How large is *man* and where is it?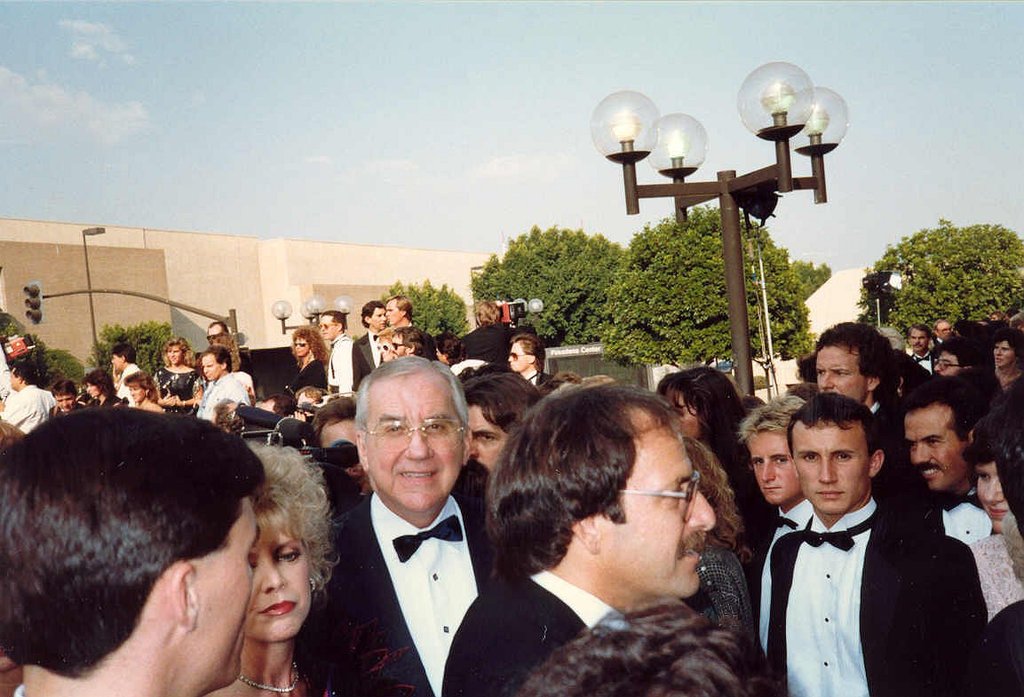
Bounding box: {"x1": 983, "y1": 309, "x2": 1004, "y2": 325}.
